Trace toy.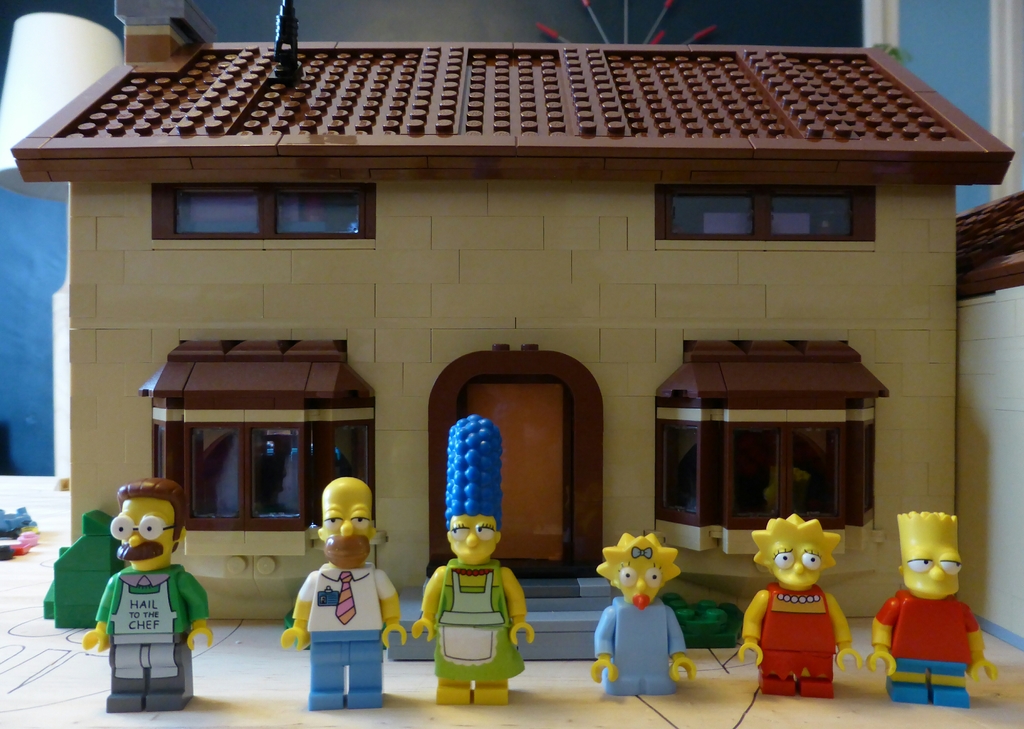
Traced to locate(739, 511, 866, 701).
